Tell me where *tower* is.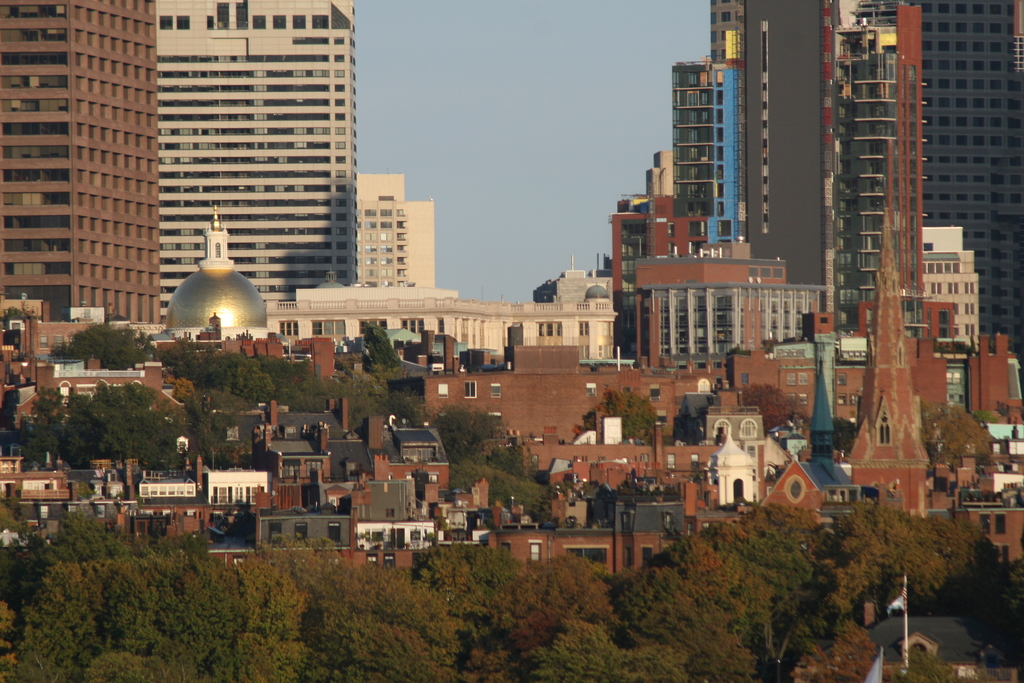
*tower* is at 0:0:161:326.
